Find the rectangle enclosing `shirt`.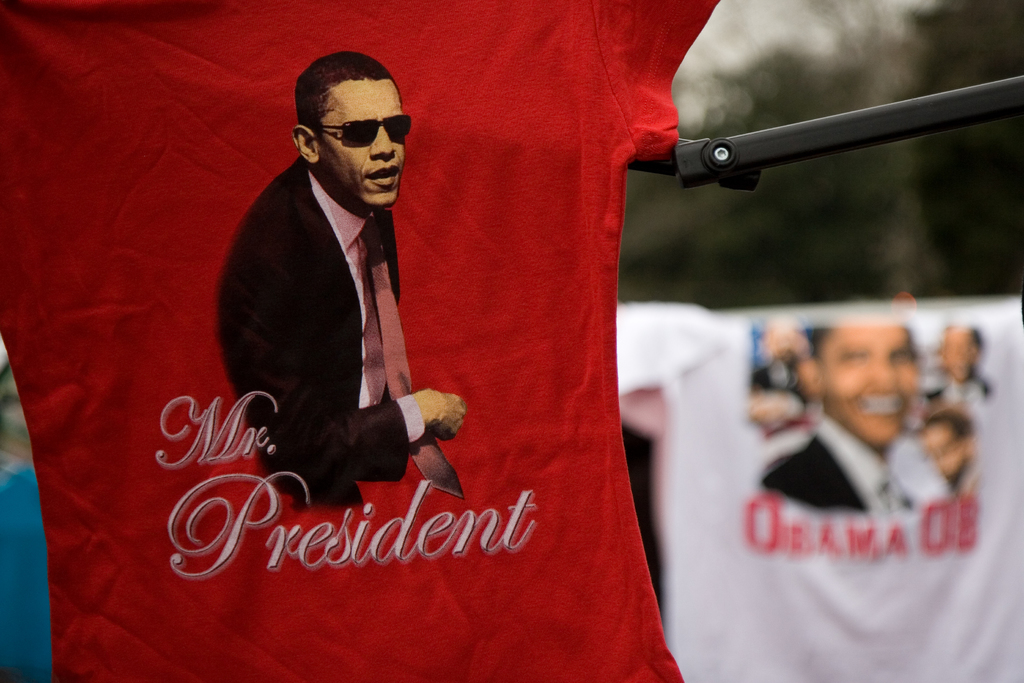
bbox(817, 415, 914, 516).
